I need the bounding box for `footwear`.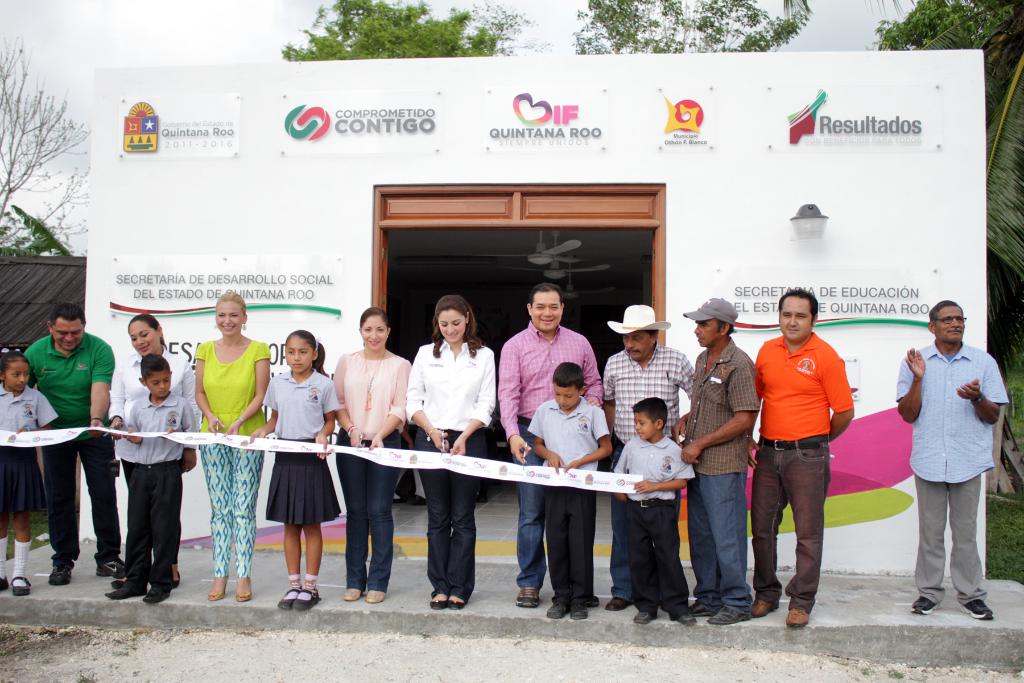
Here it is: detection(211, 572, 226, 602).
